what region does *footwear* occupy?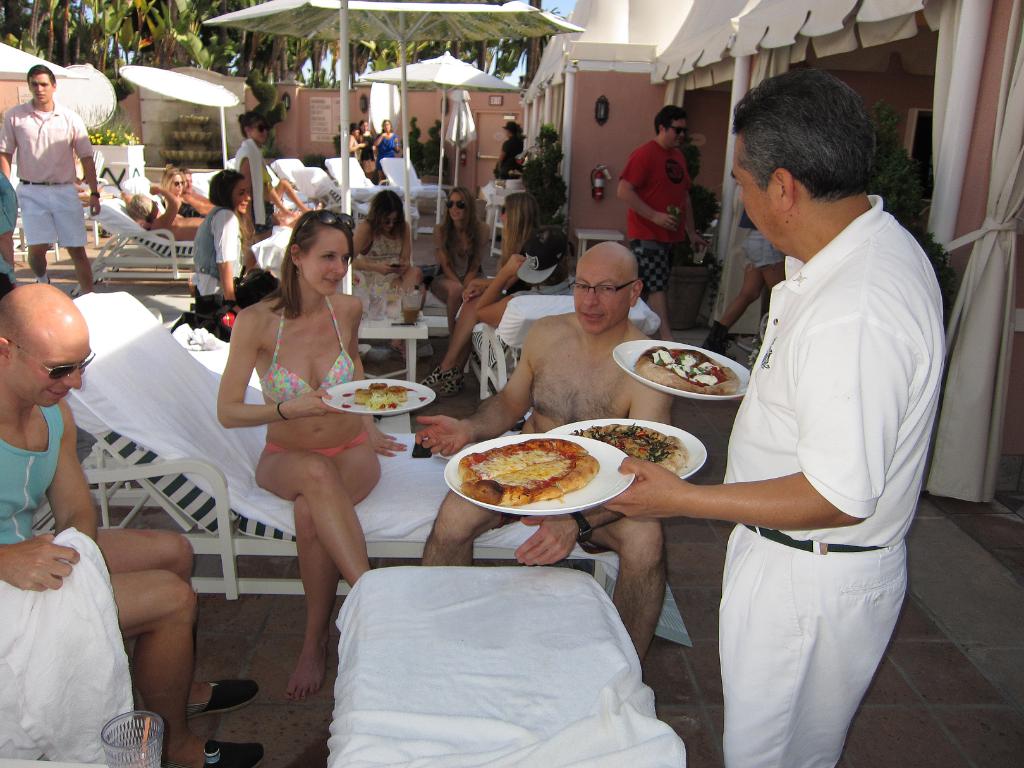
(421, 365, 456, 385).
